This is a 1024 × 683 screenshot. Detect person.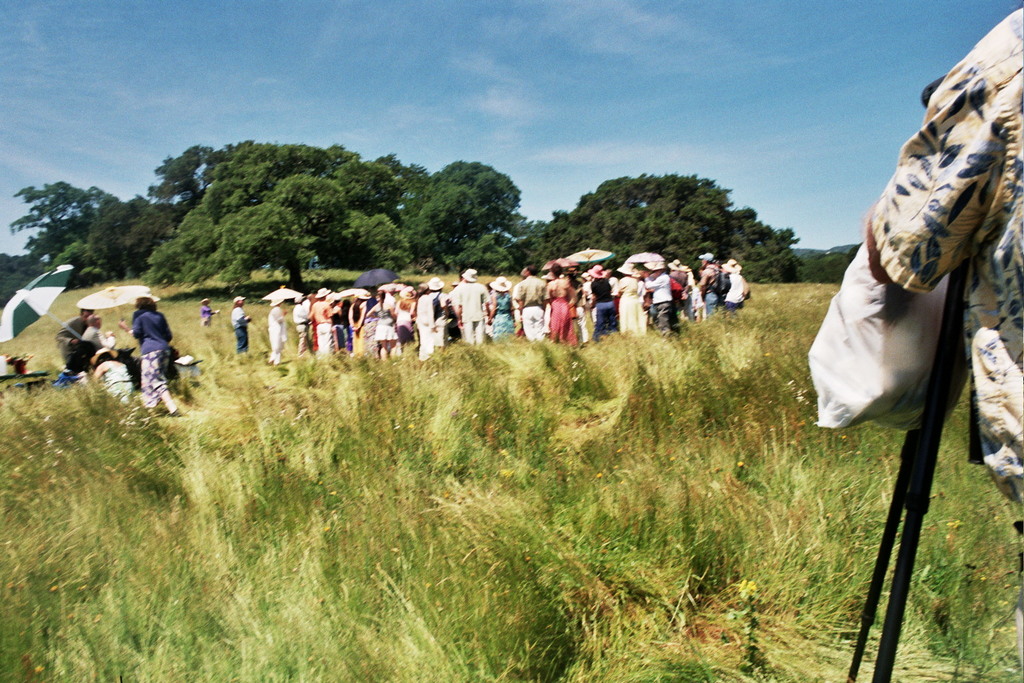
<bbox>57, 299, 87, 366</bbox>.
